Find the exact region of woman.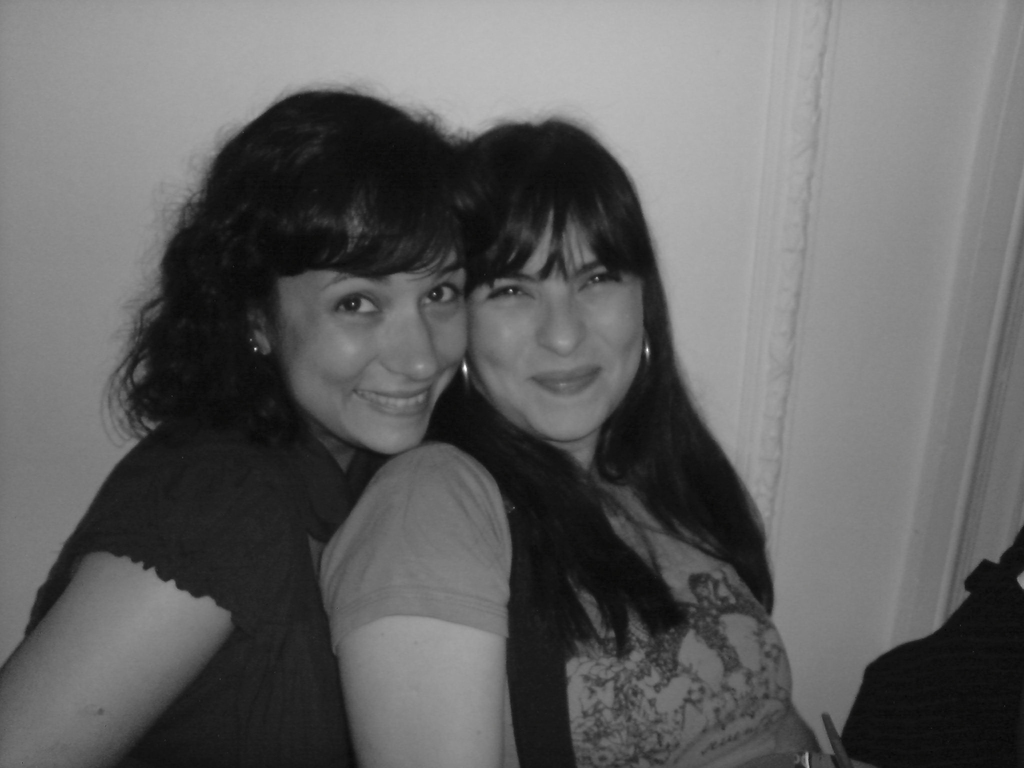
Exact region: rect(357, 123, 815, 765).
